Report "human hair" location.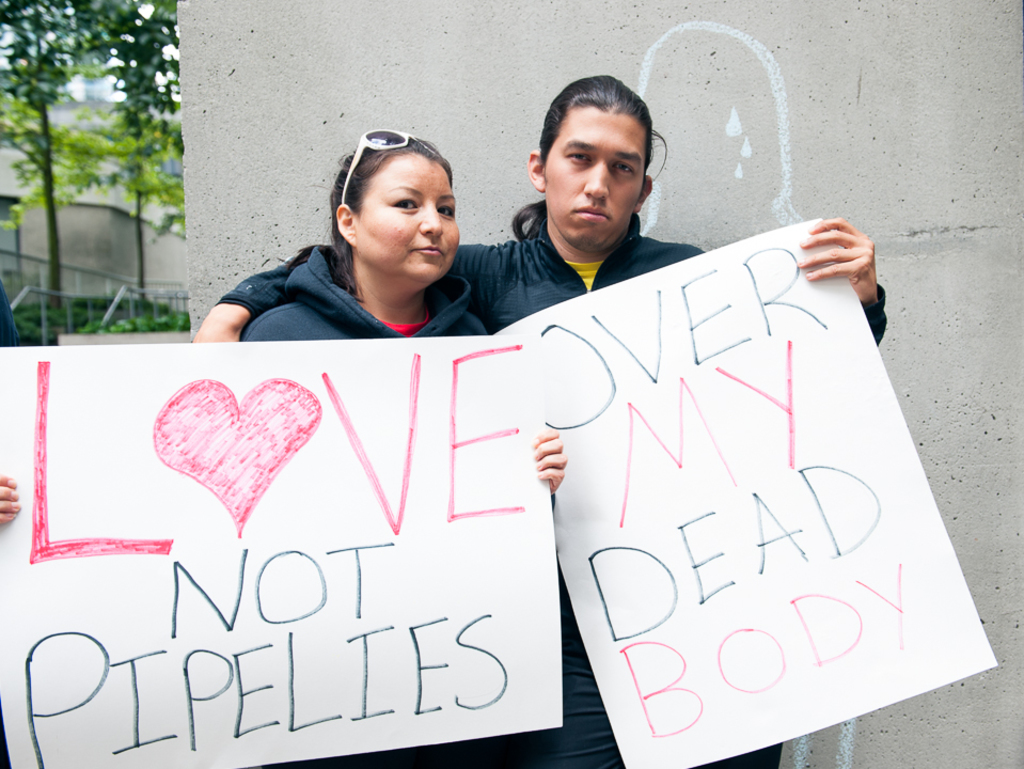
Report: bbox(322, 119, 466, 271).
